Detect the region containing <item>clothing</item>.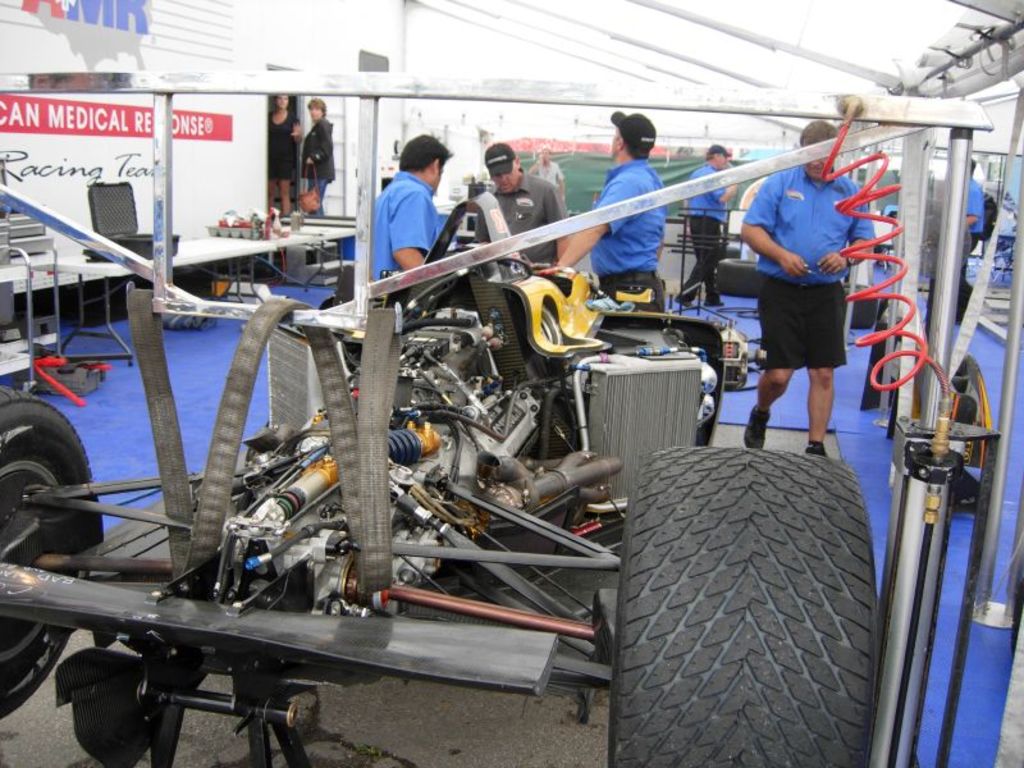
366 157 445 274.
